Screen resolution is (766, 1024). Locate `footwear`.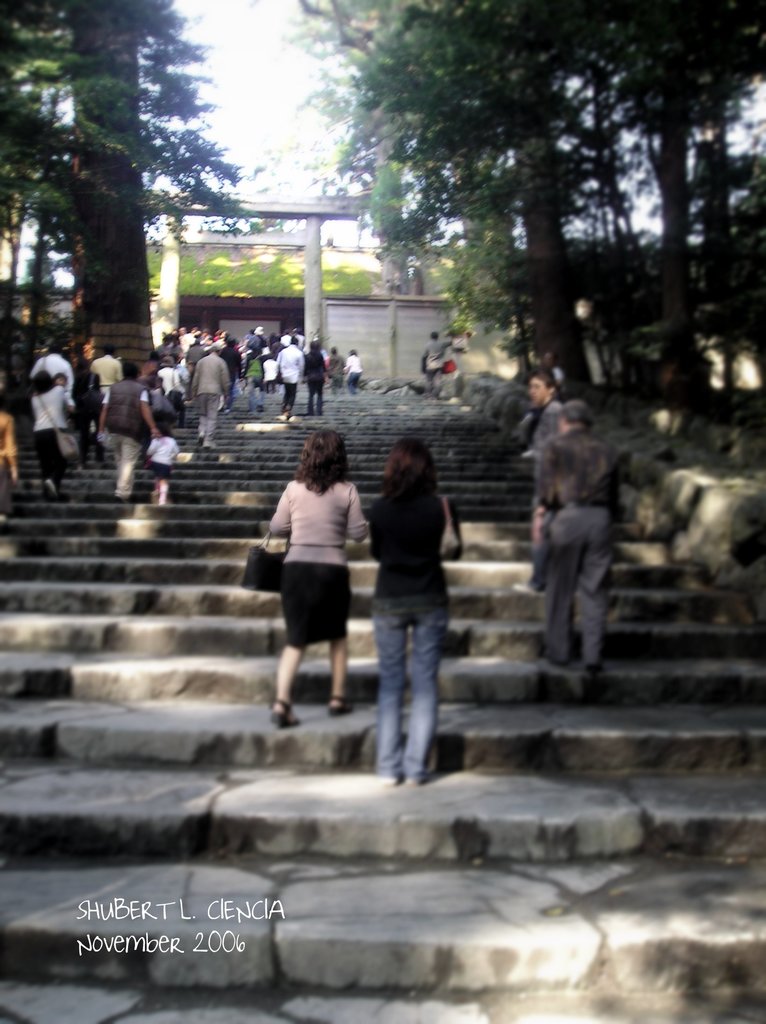
375:767:394:787.
